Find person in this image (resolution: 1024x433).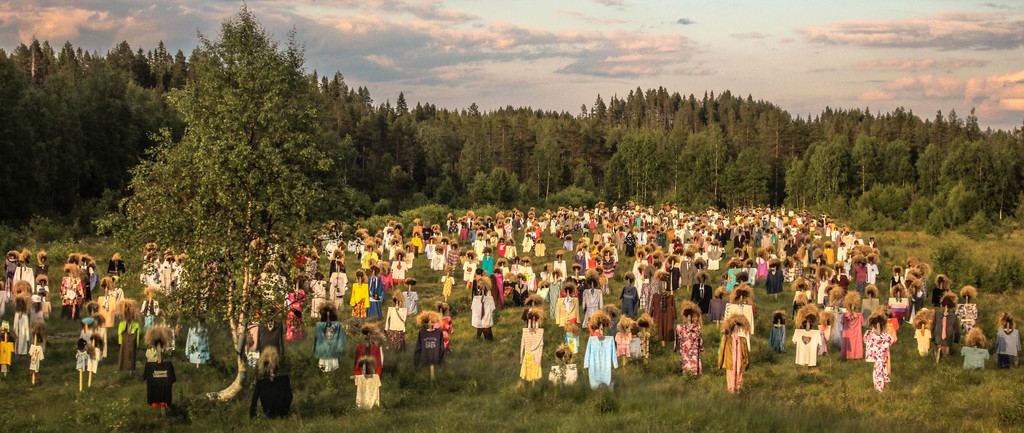
box(677, 297, 705, 374).
